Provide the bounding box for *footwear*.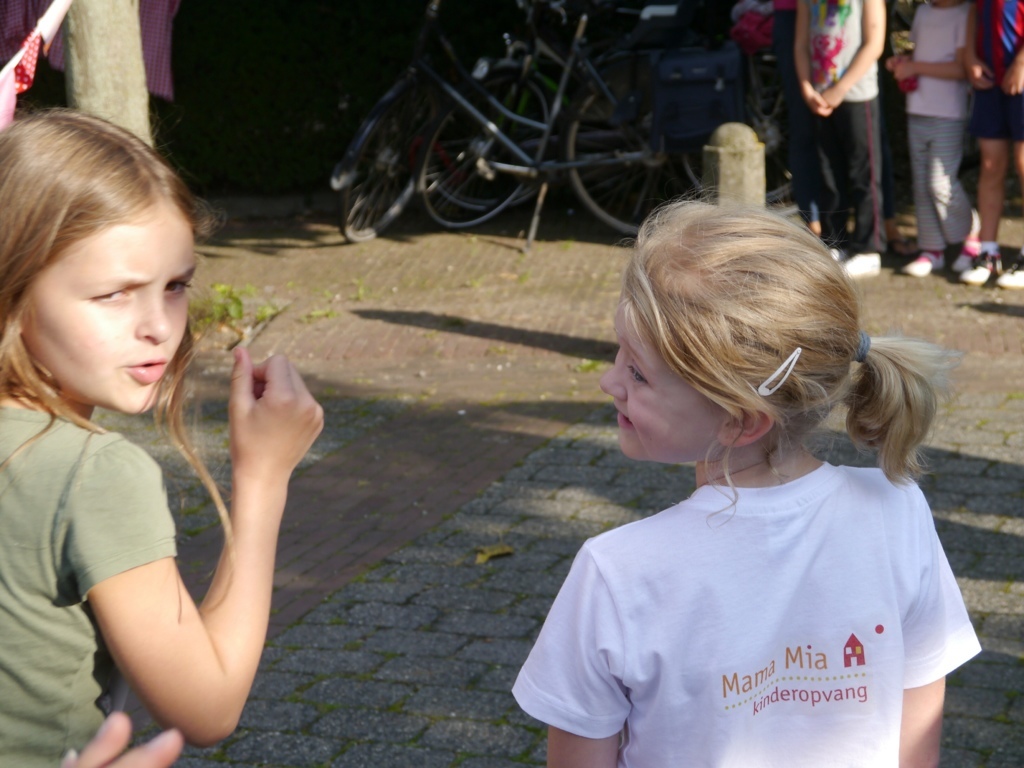
951 236 978 271.
